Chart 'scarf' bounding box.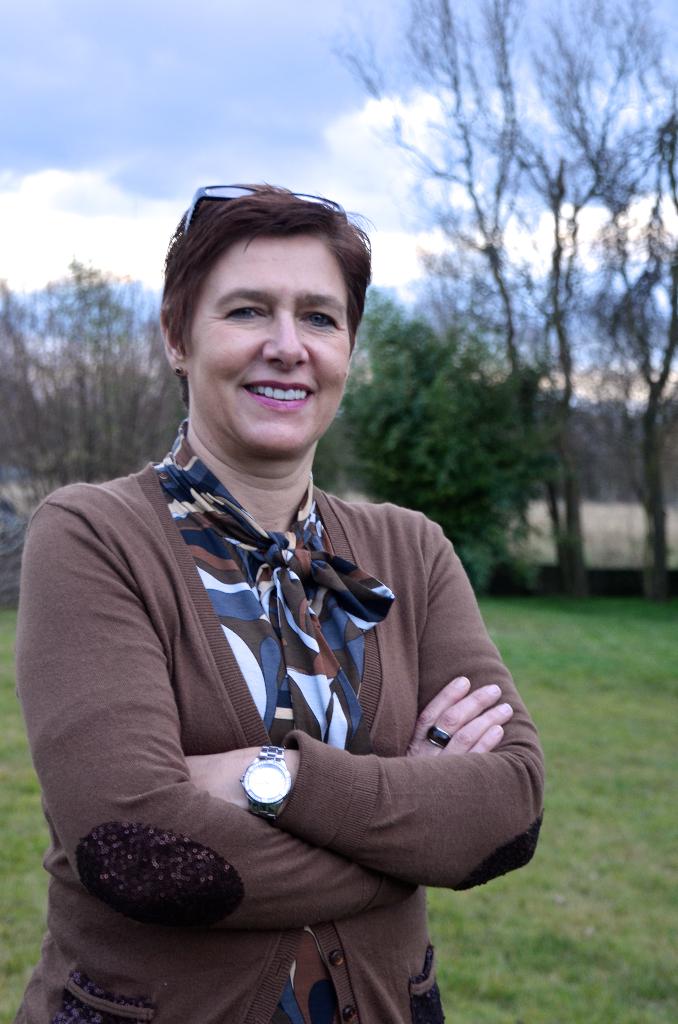
Charted: (left=165, top=412, right=388, bottom=748).
